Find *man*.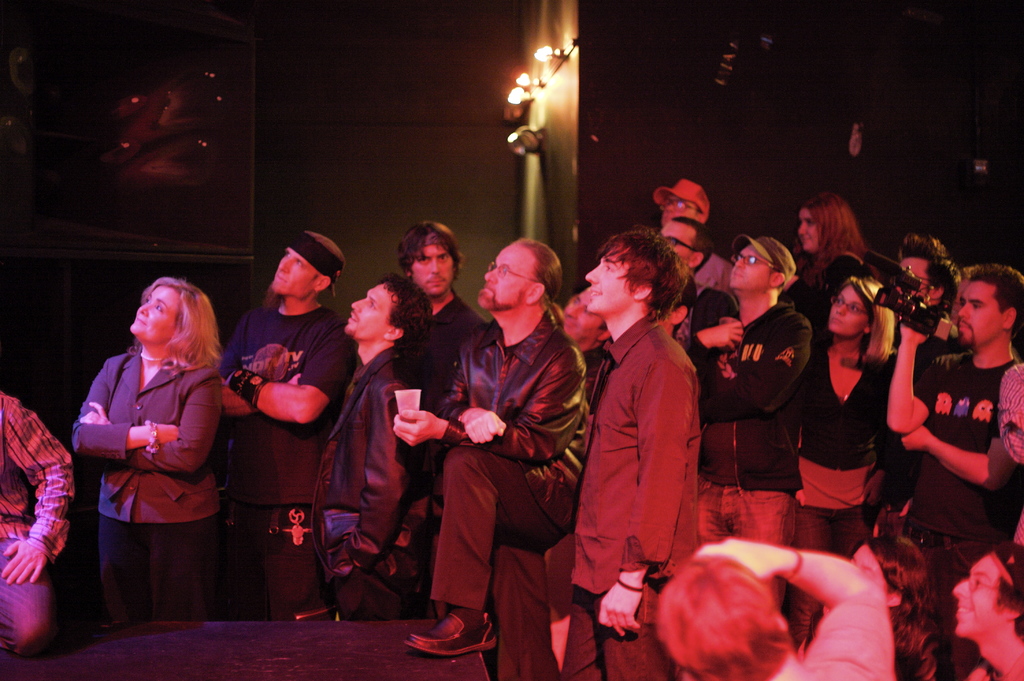
detection(674, 233, 819, 611).
